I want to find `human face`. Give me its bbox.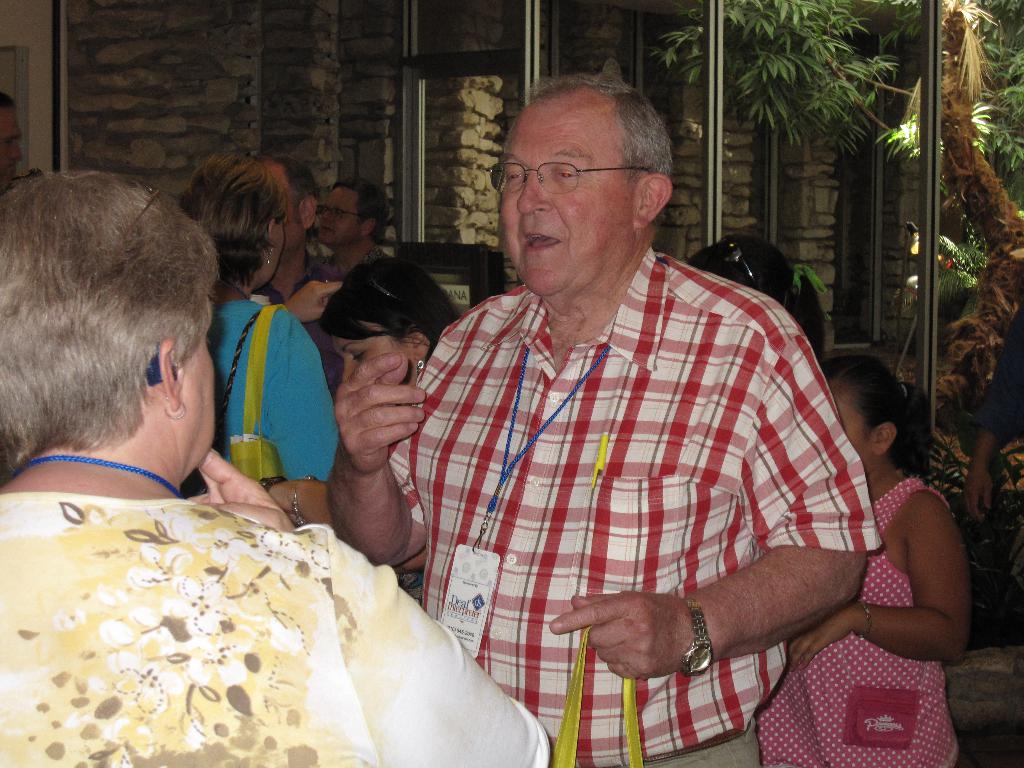
[259, 216, 285, 285].
